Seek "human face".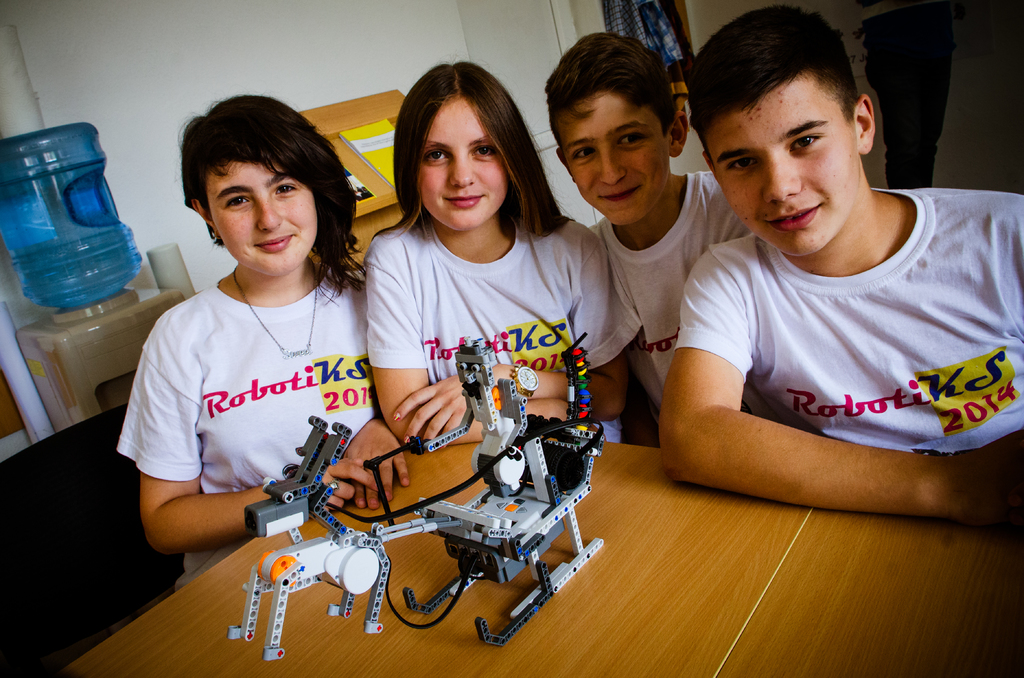
{"left": 417, "top": 95, "right": 510, "bottom": 230}.
